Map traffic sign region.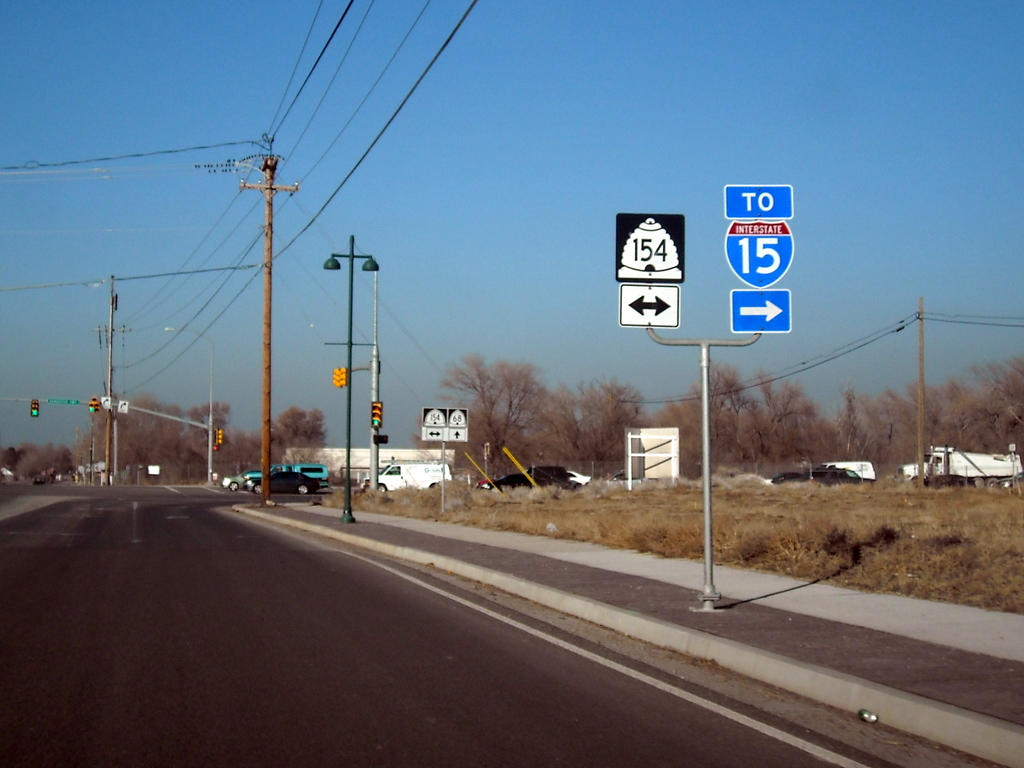
Mapped to locate(423, 426, 468, 444).
